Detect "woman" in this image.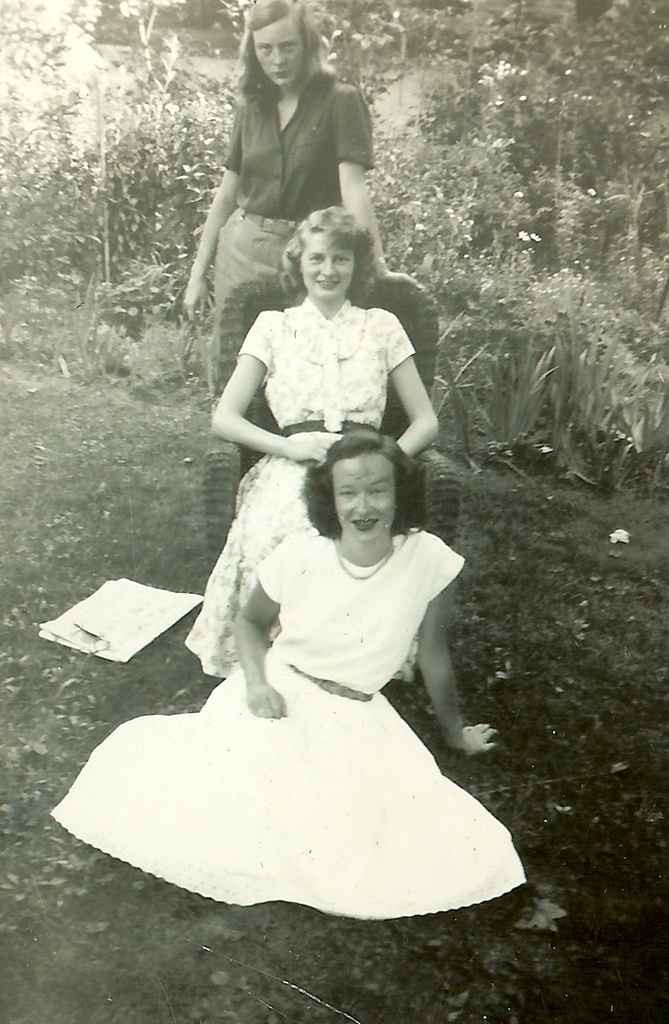
Detection: l=33, t=420, r=533, b=911.
